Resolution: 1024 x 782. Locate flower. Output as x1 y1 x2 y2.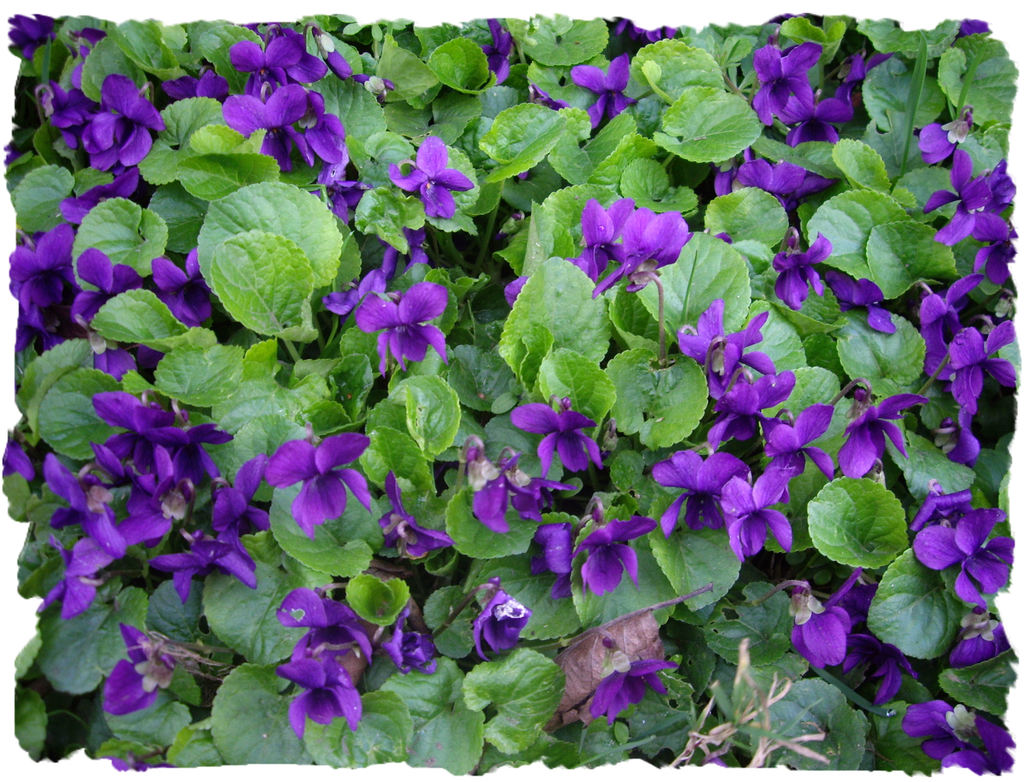
673 298 720 369.
